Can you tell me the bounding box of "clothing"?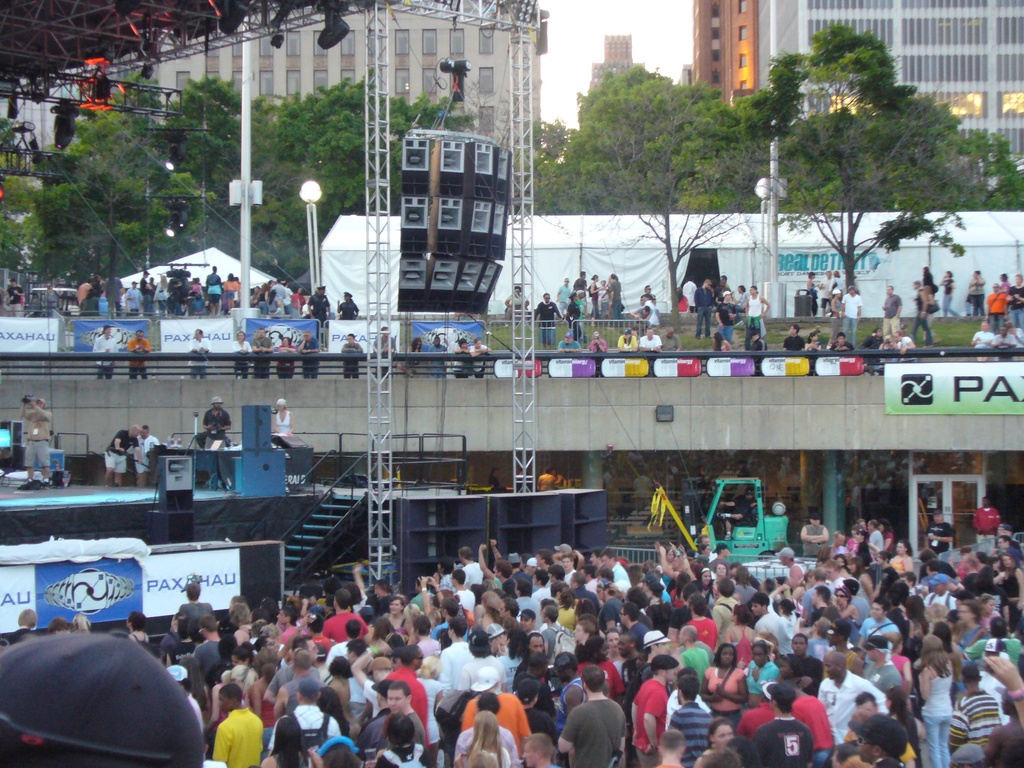
223 664 257 693.
